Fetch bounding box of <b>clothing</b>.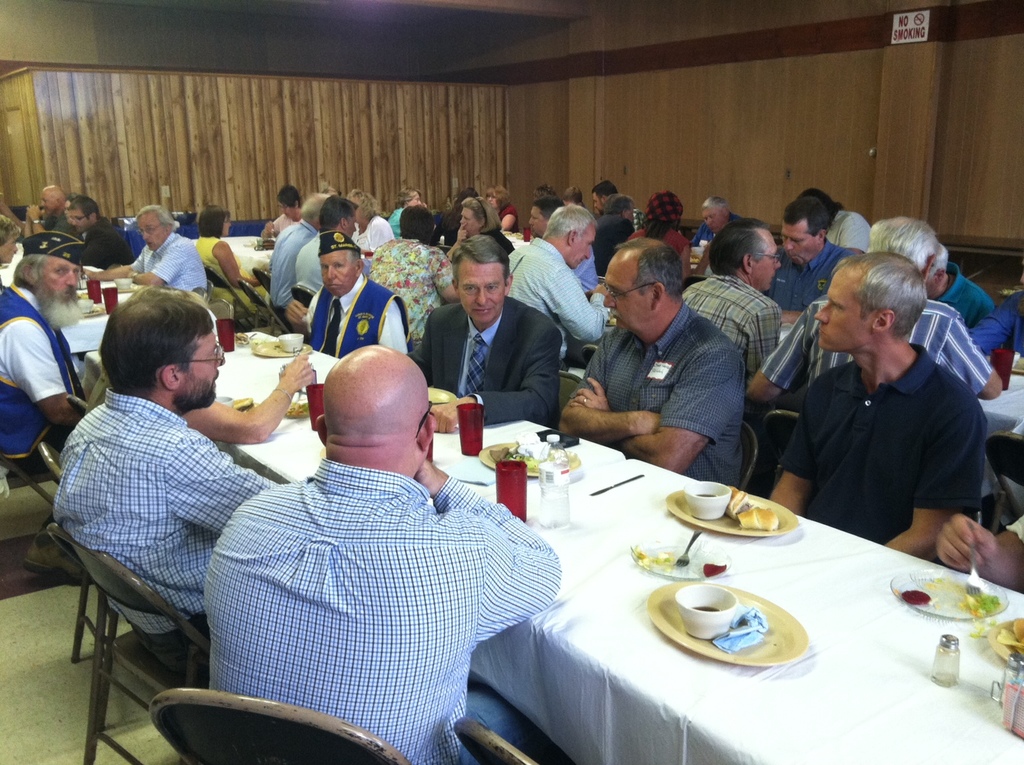
Bbox: x1=131, y1=228, x2=212, y2=296.
